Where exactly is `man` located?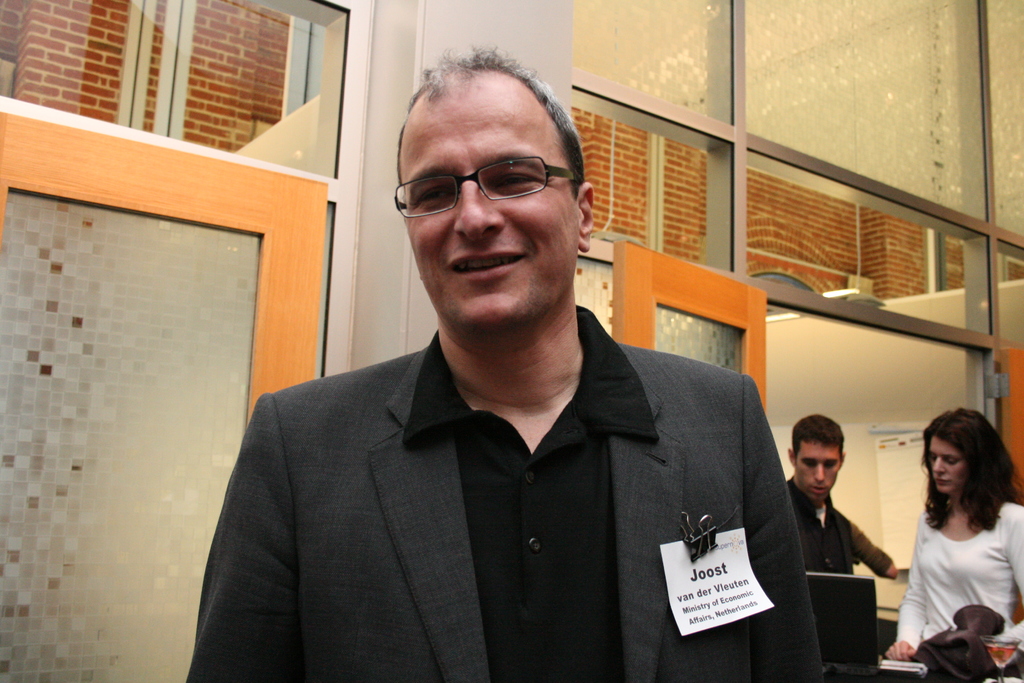
Its bounding box is [x1=186, y1=92, x2=832, y2=657].
